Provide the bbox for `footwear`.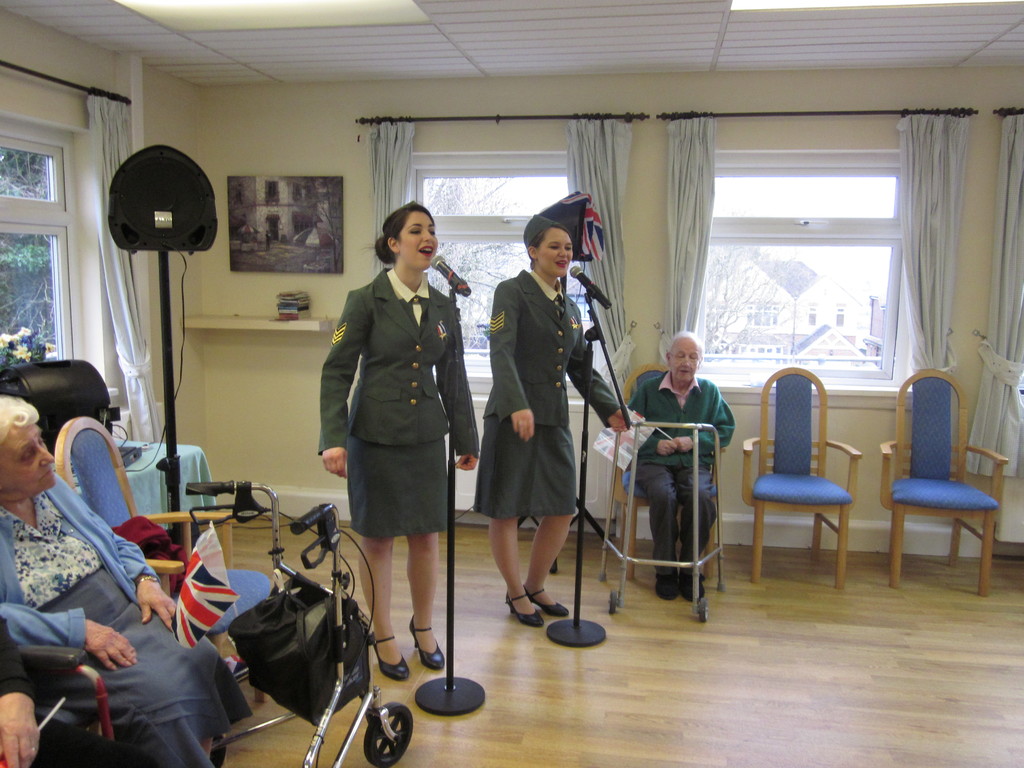
(x1=682, y1=575, x2=705, y2=604).
